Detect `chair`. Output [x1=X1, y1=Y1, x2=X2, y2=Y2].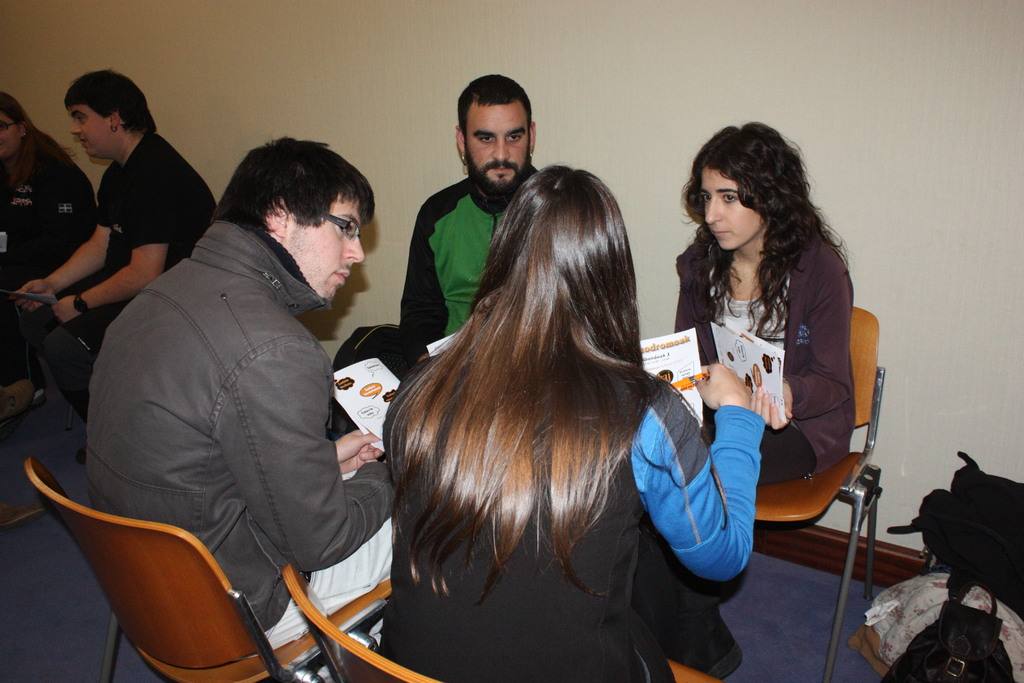
[x1=286, y1=564, x2=721, y2=682].
